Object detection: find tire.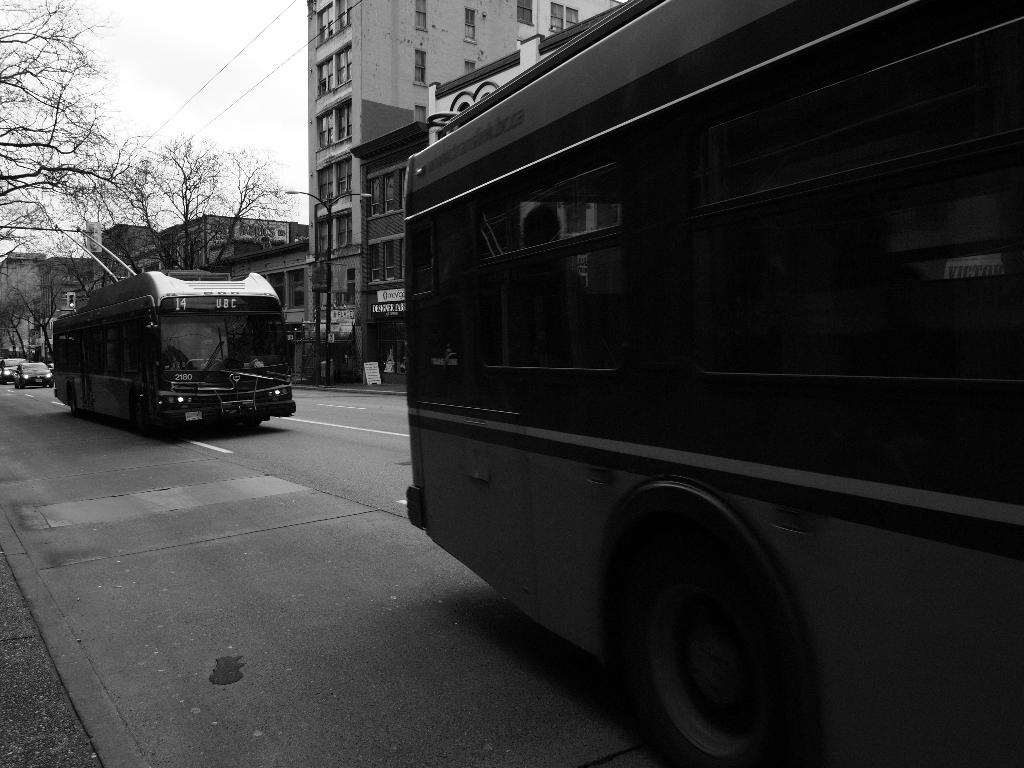
{"left": 634, "top": 513, "right": 814, "bottom": 767}.
